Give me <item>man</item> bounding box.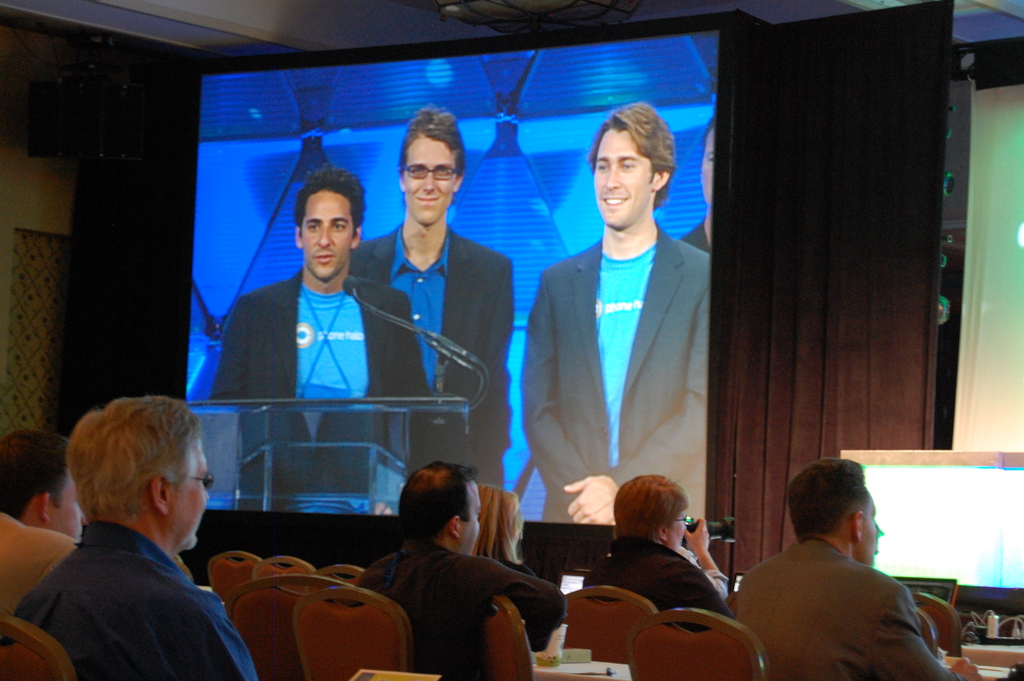
10,394,257,680.
